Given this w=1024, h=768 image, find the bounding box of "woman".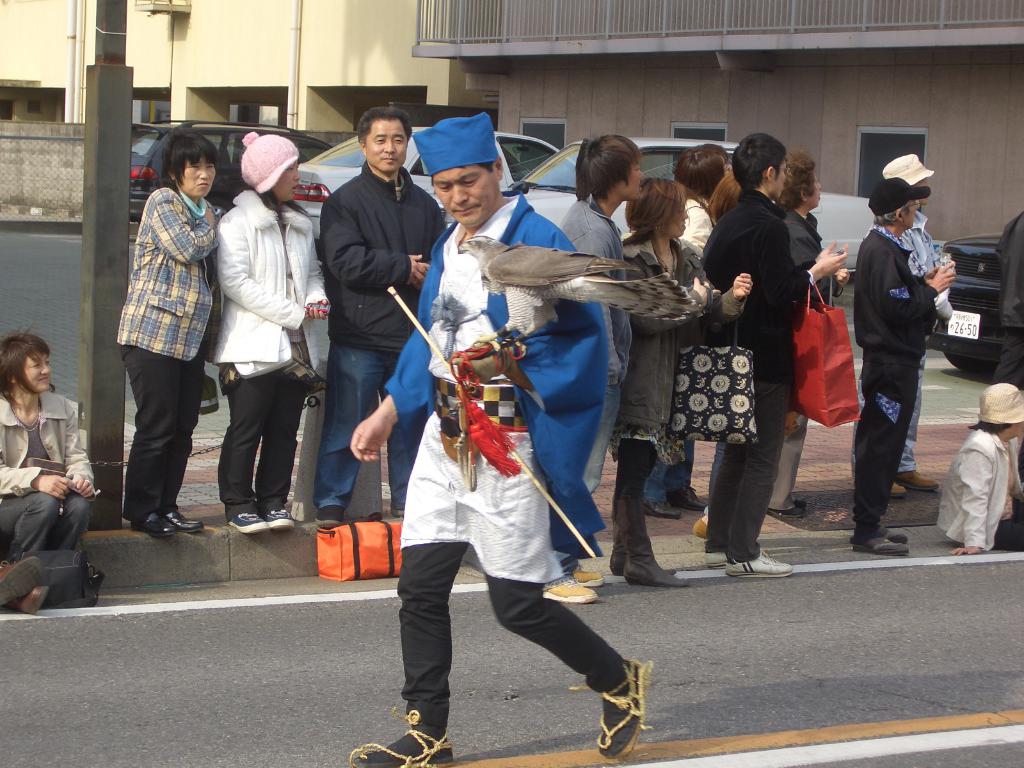
(x1=0, y1=332, x2=100, y2=607).
